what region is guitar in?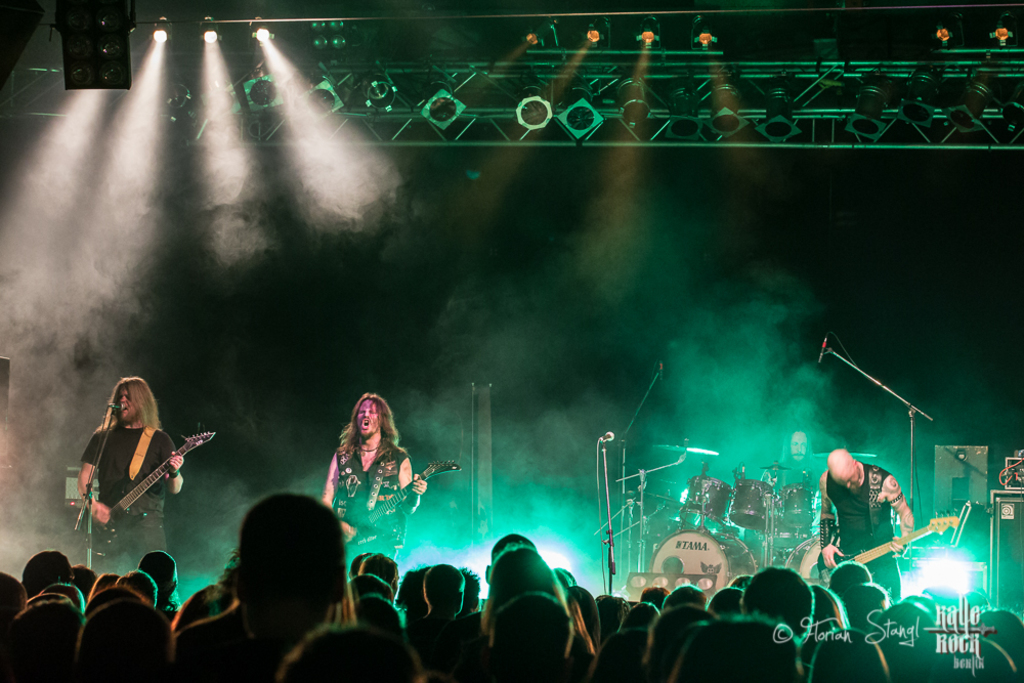
(80,430,213,556).
